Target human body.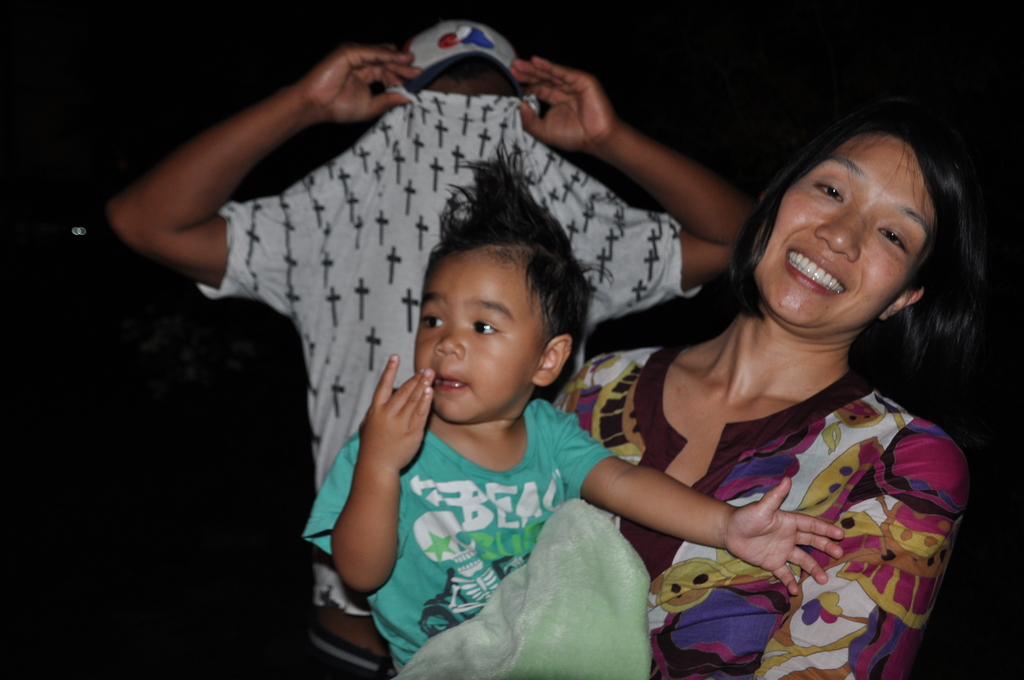
Target region: crop(104, 46, 760, 679).
